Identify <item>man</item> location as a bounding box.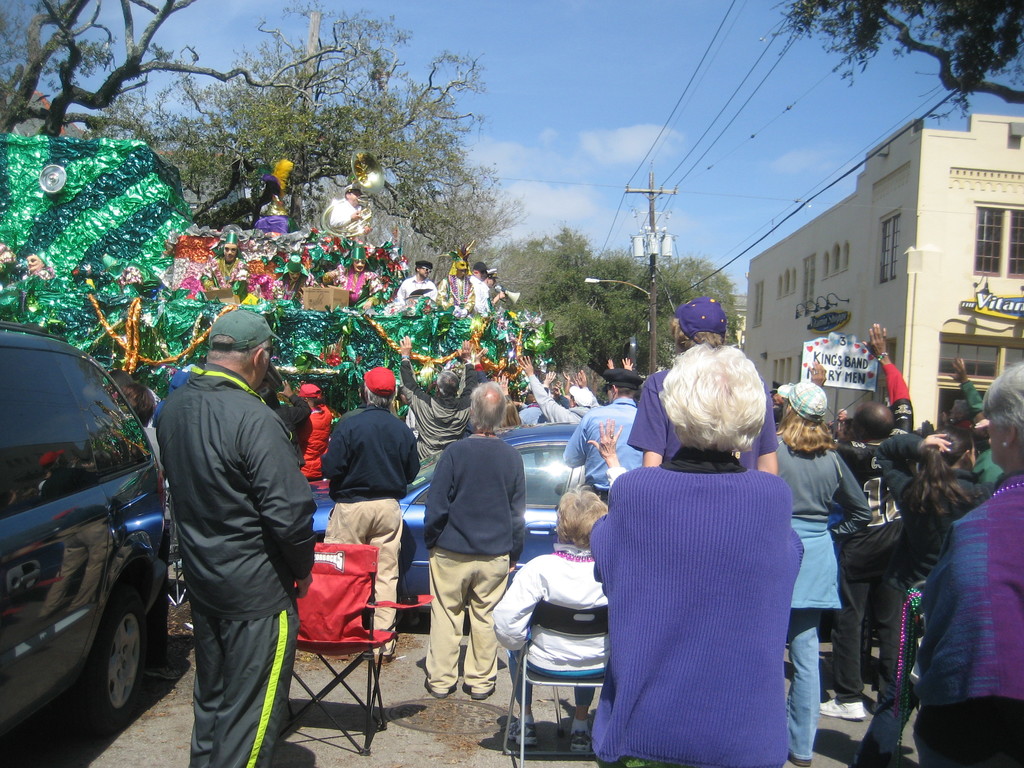
<box>317,361,424,653</box>.
